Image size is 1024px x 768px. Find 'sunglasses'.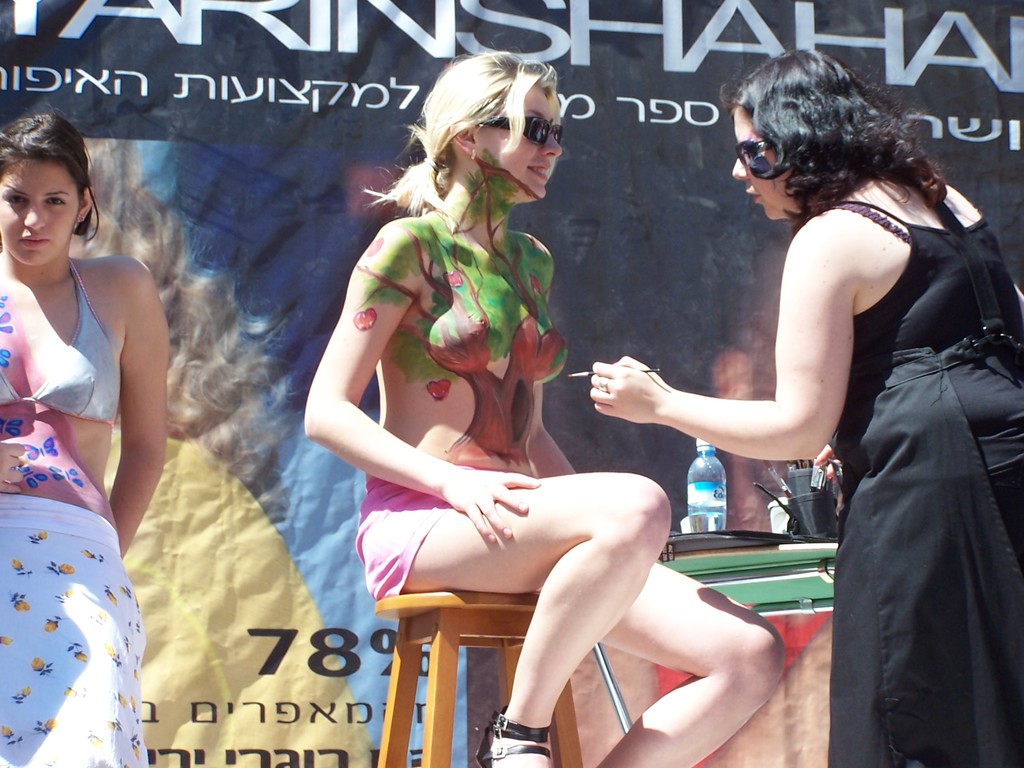
<box>486,115,562,148</box>.
